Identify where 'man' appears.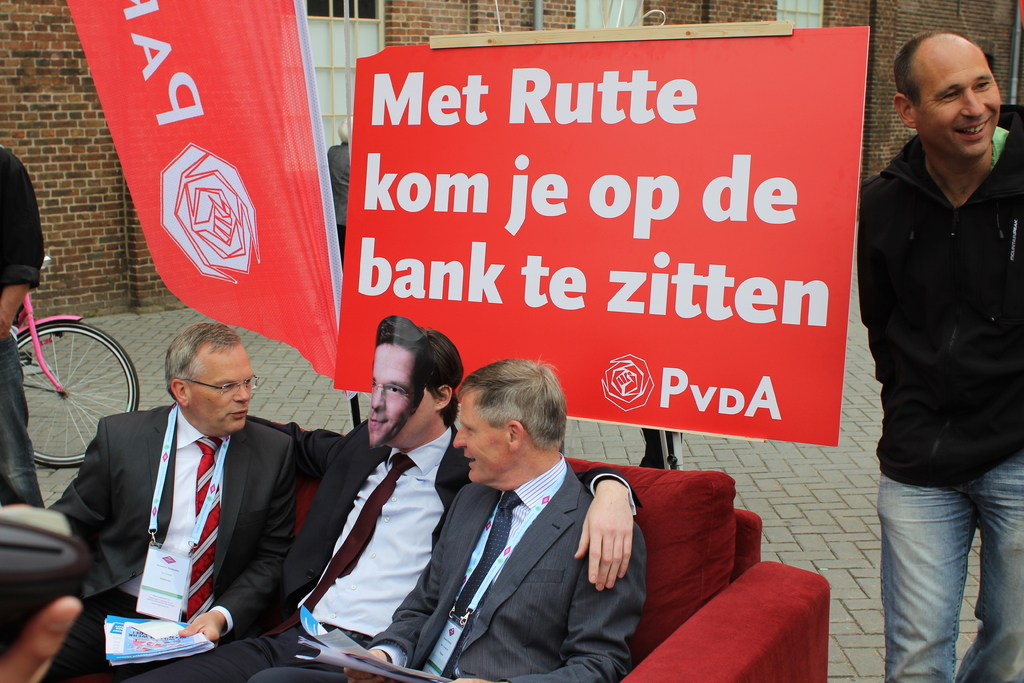
Appears at box=[42, 320, 296, 682].
